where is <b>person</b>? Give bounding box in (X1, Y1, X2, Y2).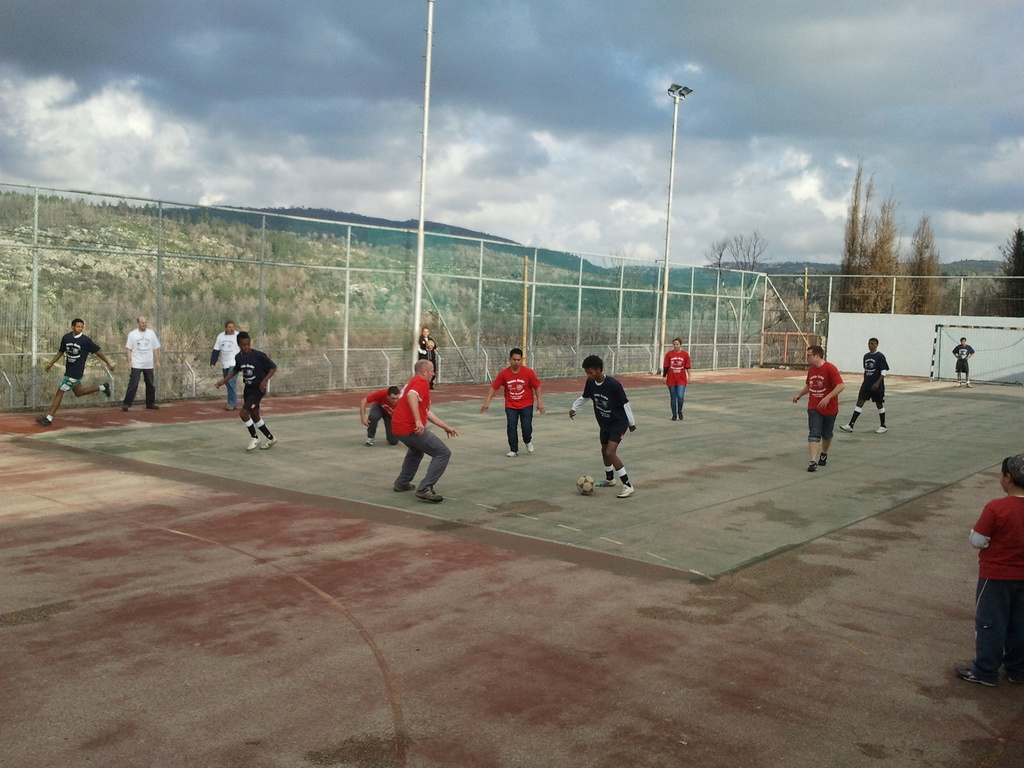
(215, 330, 277, 450).
